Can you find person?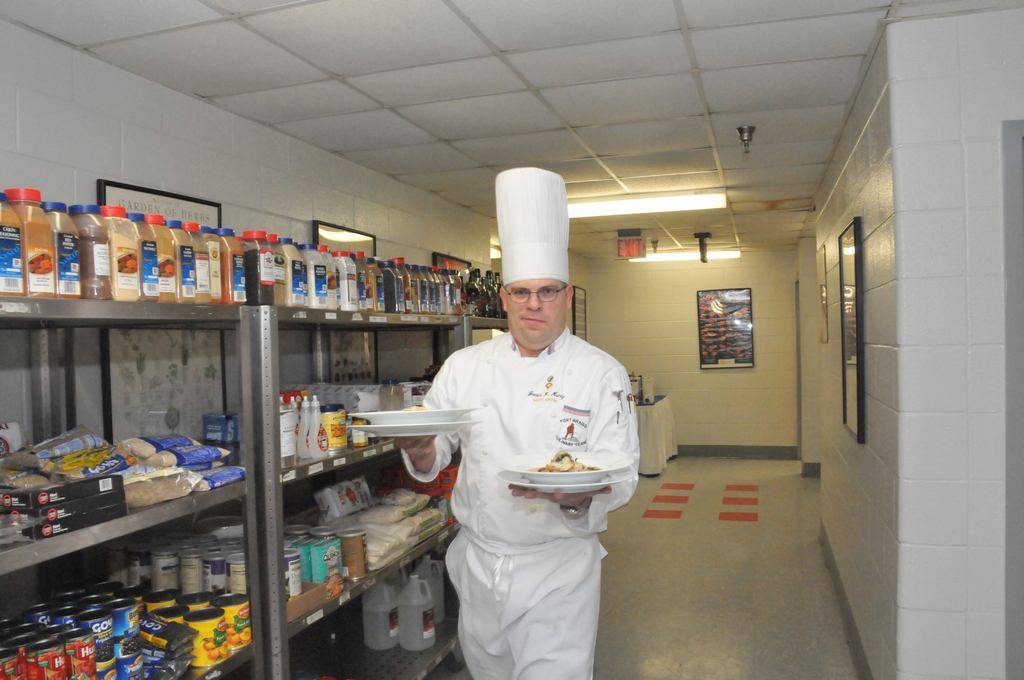
Yes, bounding box: detection(393, 169, 645, 679).
